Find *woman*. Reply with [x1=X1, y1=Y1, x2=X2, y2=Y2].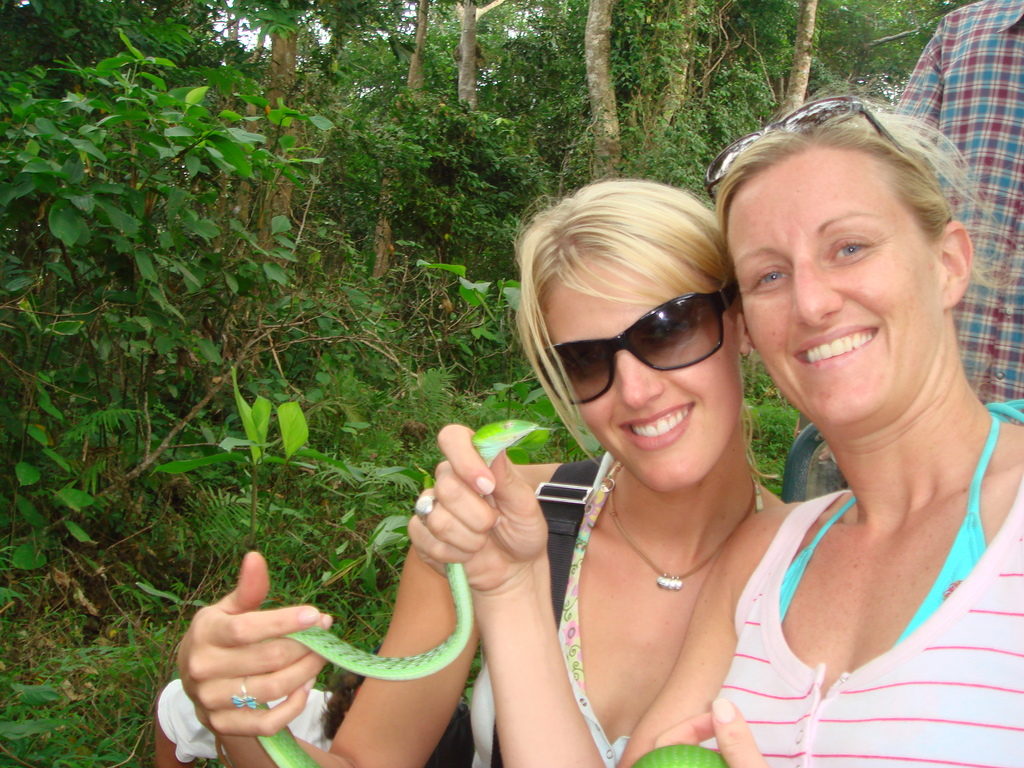
[x1=152, y1=175, x2=783, y2=767].
